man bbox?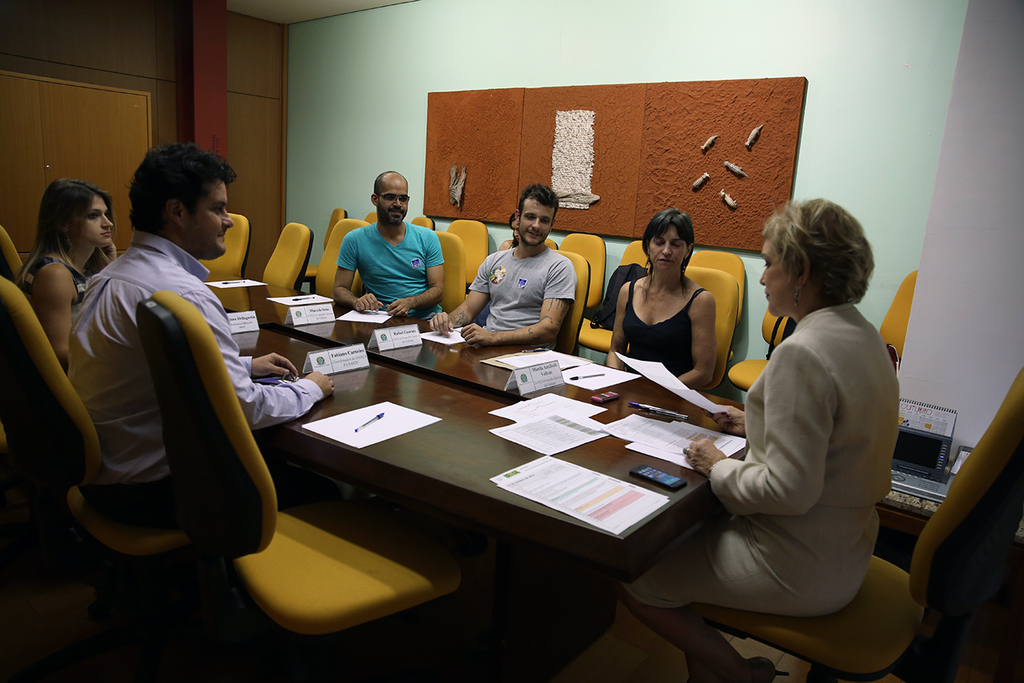
429:178:578:351
